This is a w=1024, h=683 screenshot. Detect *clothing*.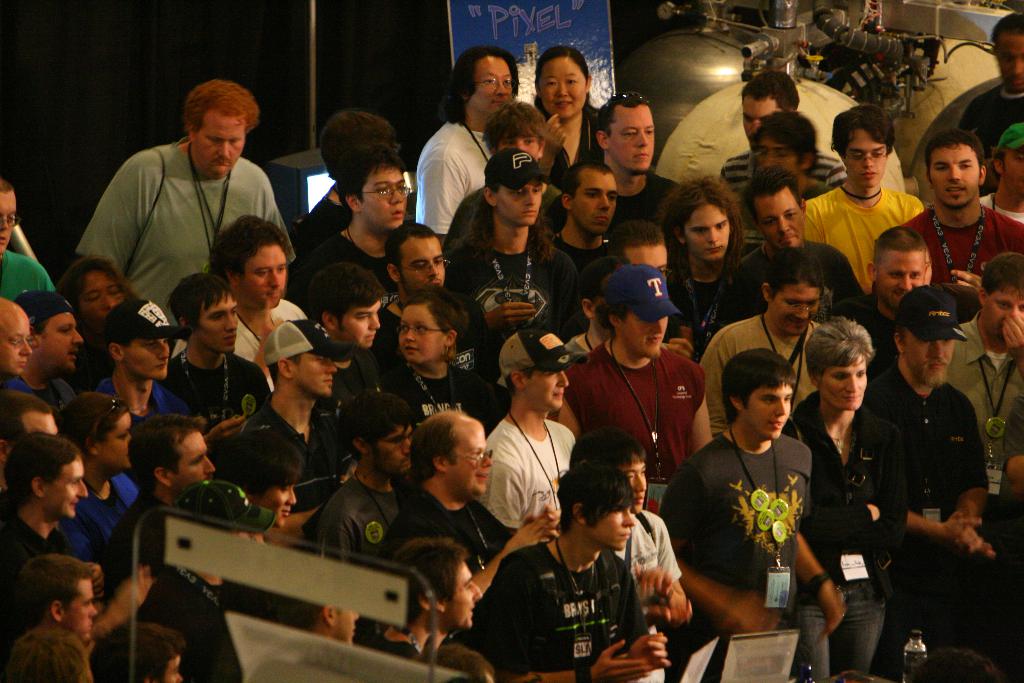
{"x1": 698, "y1": 416, "x2": 832, "y2": 636}.
